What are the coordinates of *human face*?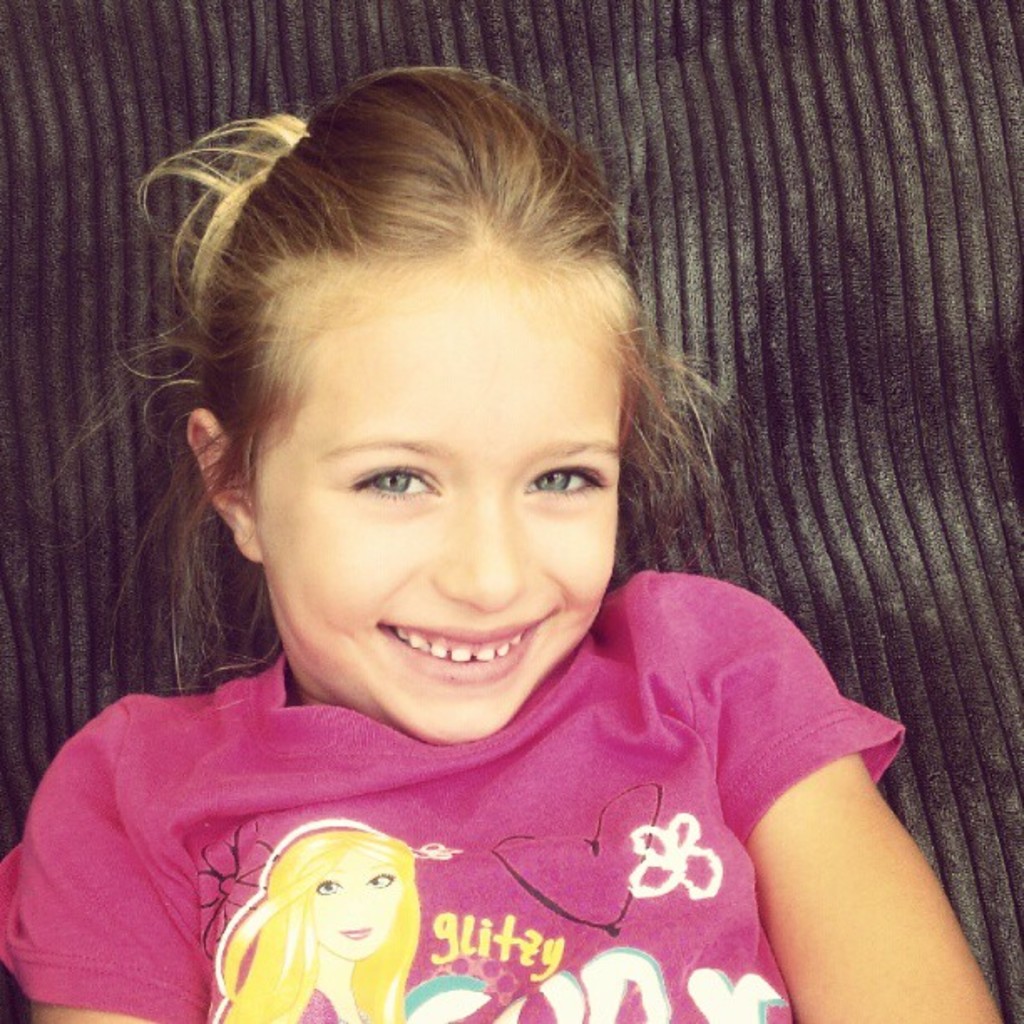
left=308, top=853, right=397, bottom=962.
